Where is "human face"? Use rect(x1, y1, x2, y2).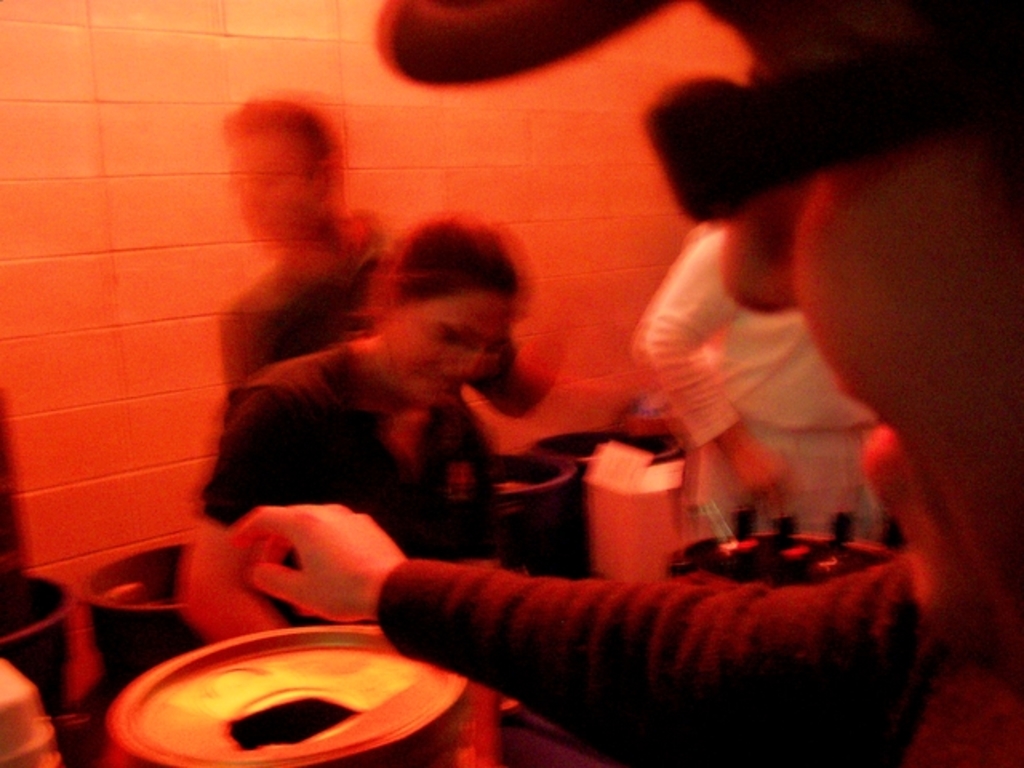
rect(715, 5, 1022, 669).
